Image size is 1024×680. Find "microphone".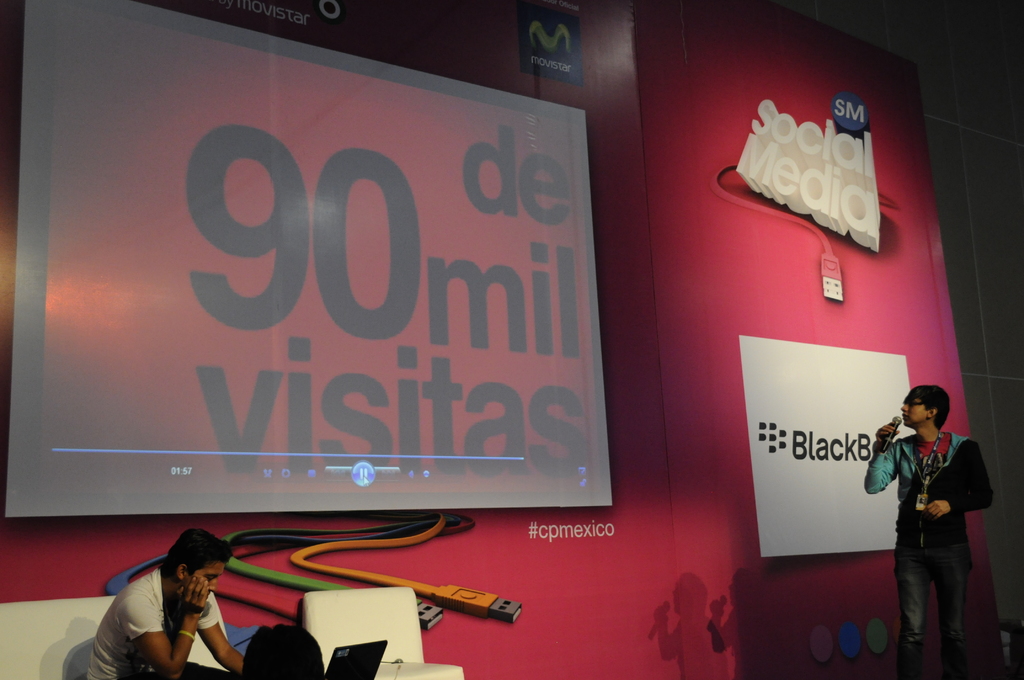
l=877, t=416, r=905, b=453.
